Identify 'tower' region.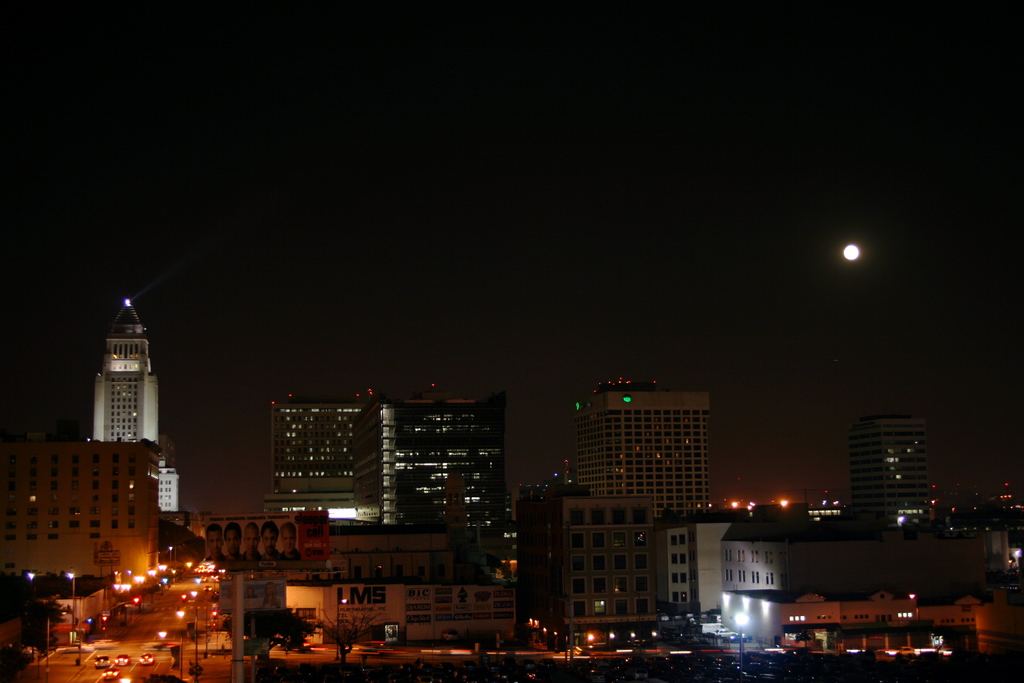
Region: [x1=269, y1=395, x2=388, y2=524].
